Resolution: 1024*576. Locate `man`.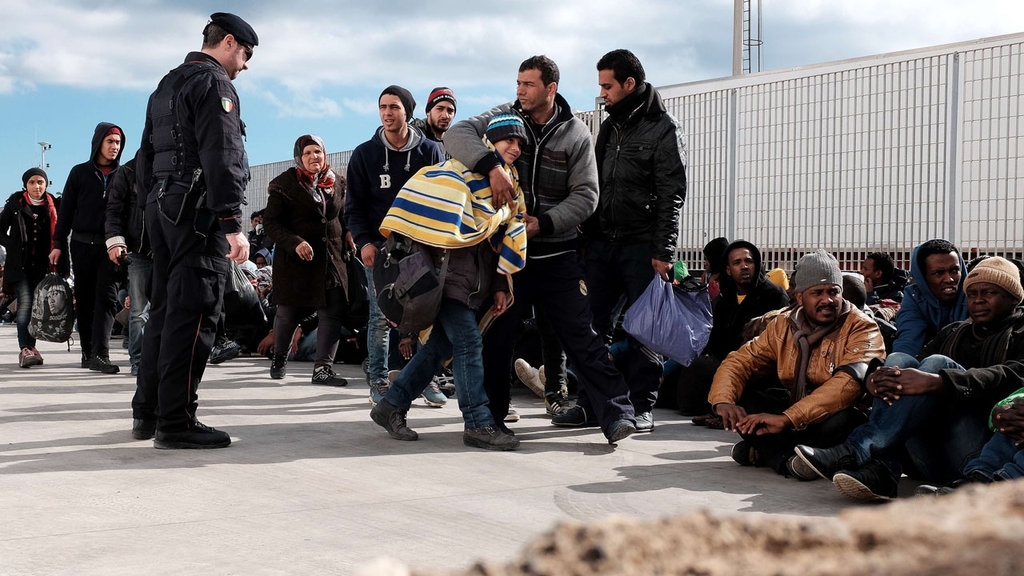
bbox=(440, 47, 598, 430).
